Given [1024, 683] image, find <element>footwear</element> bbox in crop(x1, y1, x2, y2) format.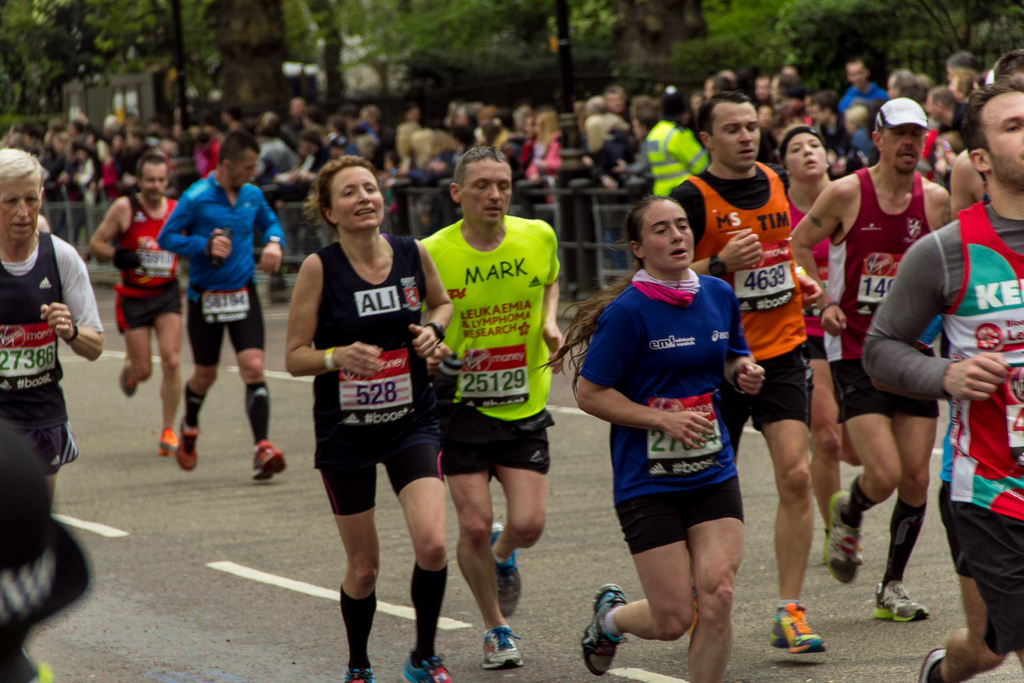
crop(484, 520, 527, 624).
